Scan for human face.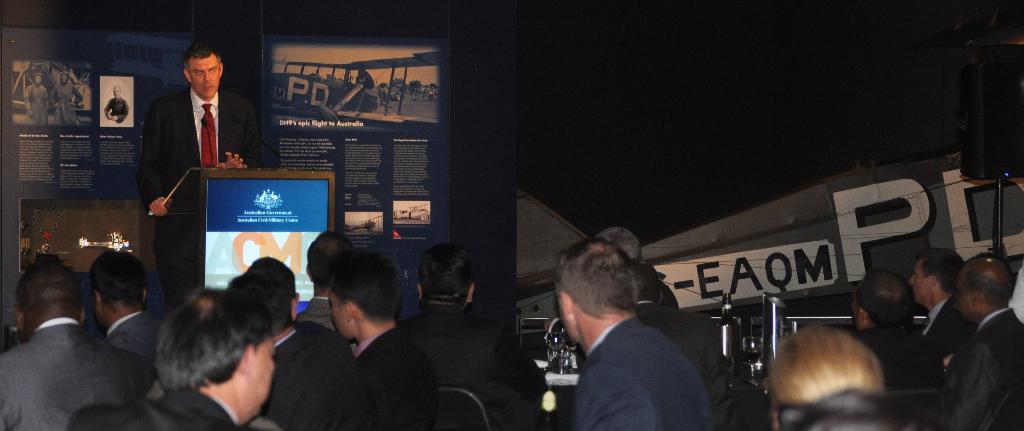
Scan result: box=[28, 69, 50, 90].
